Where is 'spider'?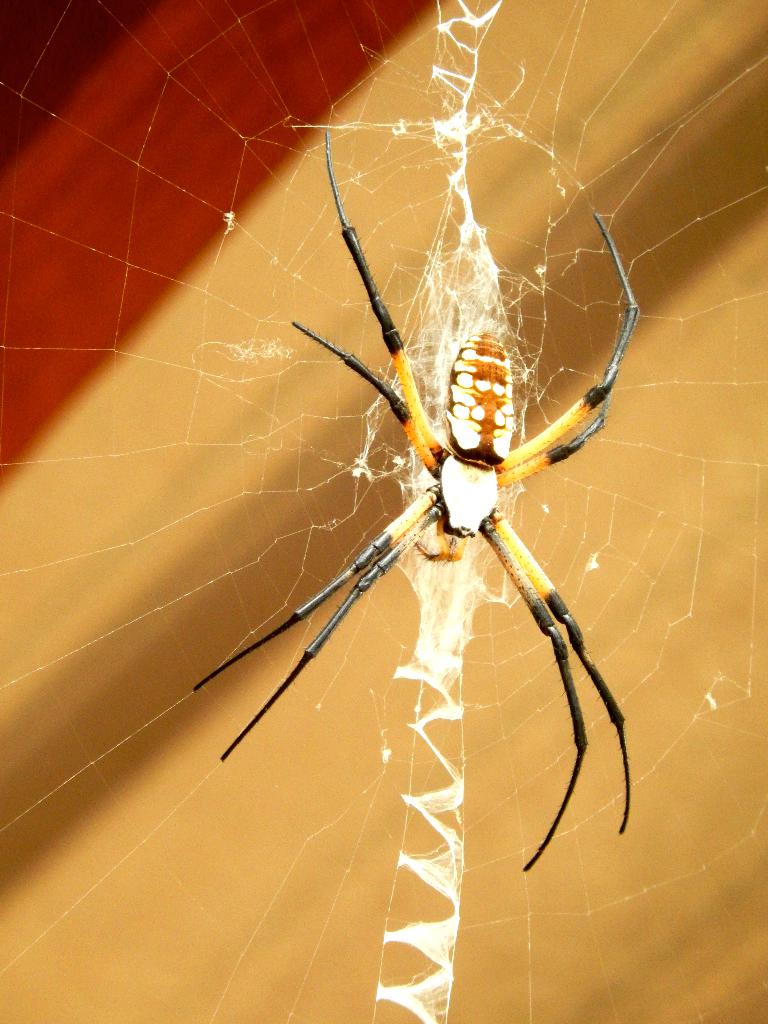
196/130/639/875.
